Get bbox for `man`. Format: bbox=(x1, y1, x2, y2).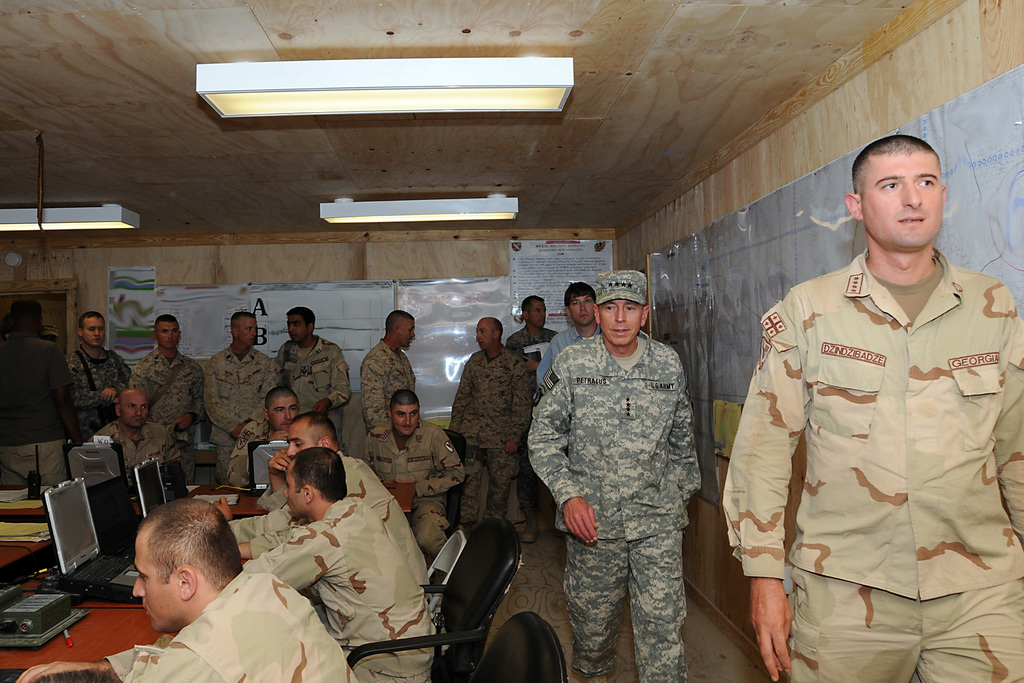
bbox=(534, 283, 648, 378).
